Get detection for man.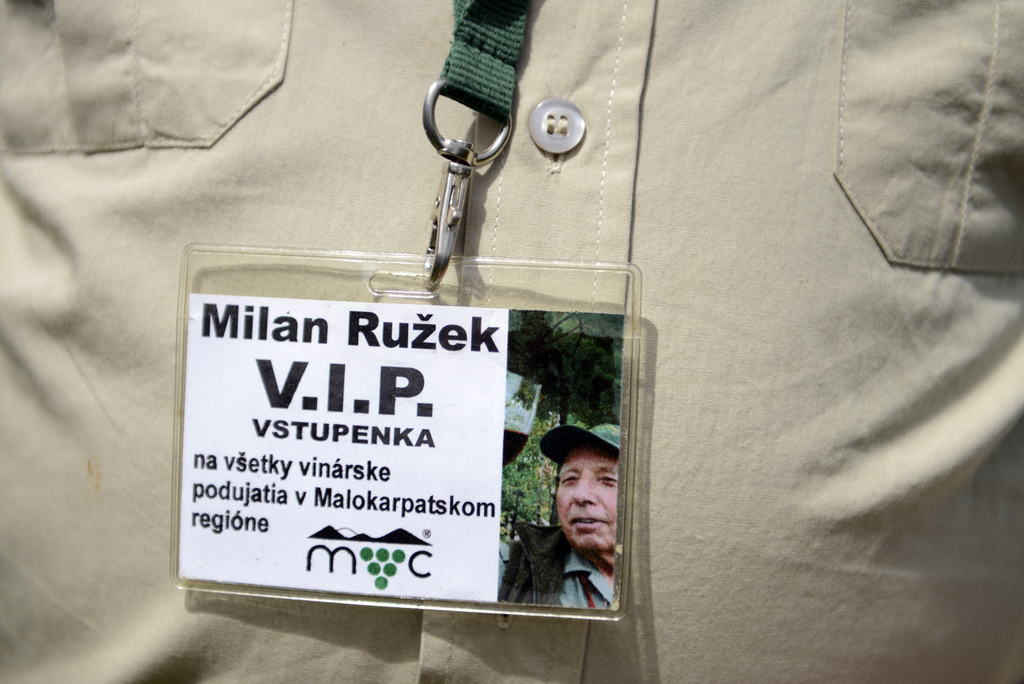
Detection: select_region(480, 440, 627, 608).
